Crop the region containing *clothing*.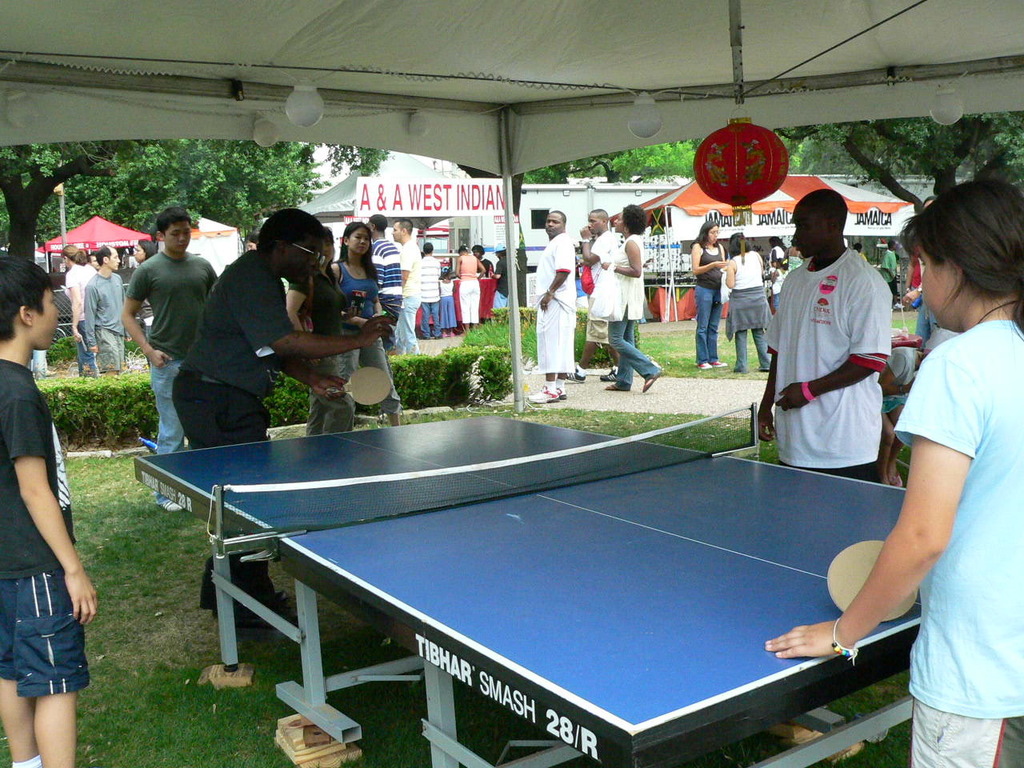
Crop region: region(605, 238, 662, 383).
